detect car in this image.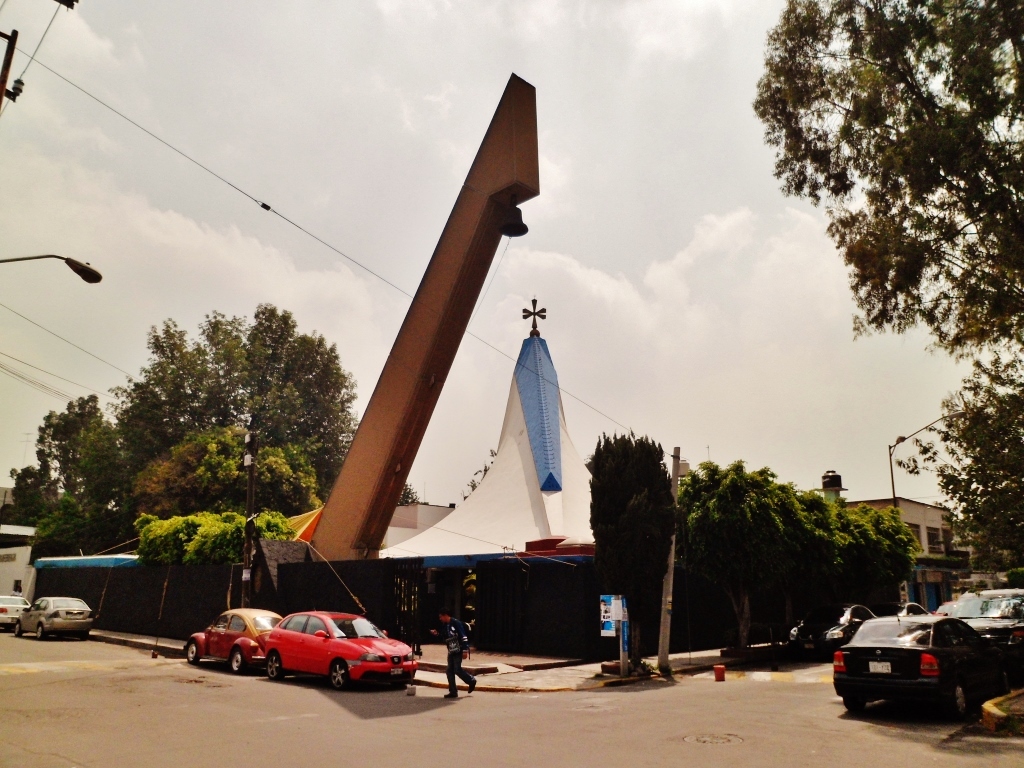
Detection: crop(839, 612, 994, 723).
